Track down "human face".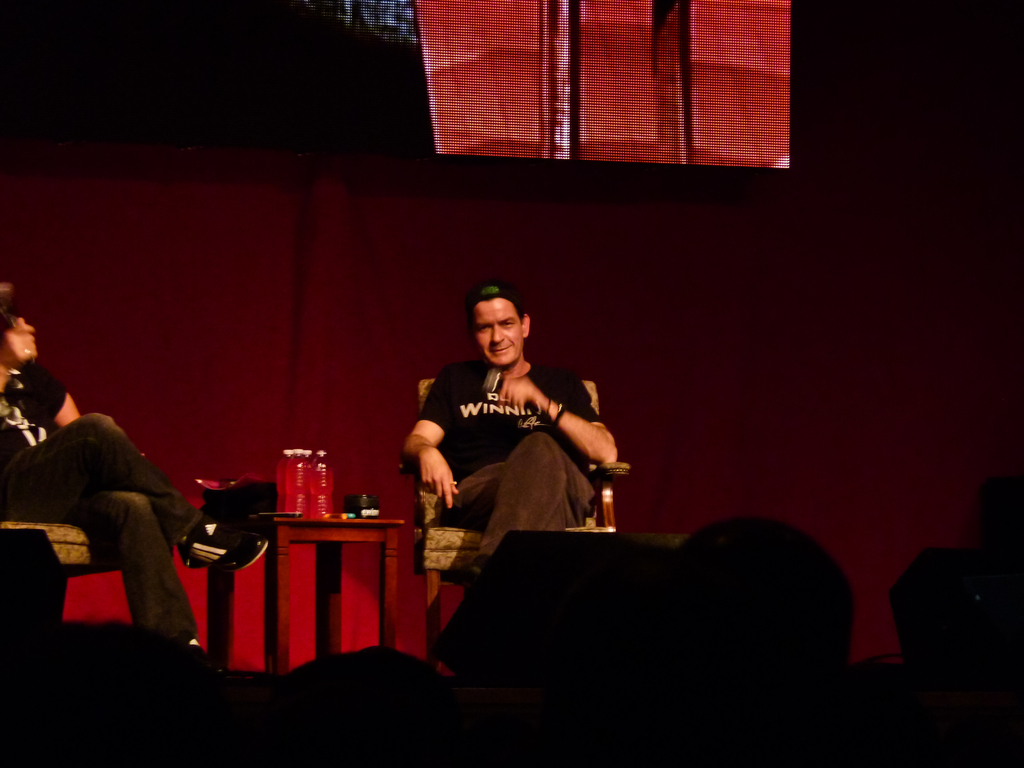
Tracked to [left=476, top=298, right=527, bottom=371].
